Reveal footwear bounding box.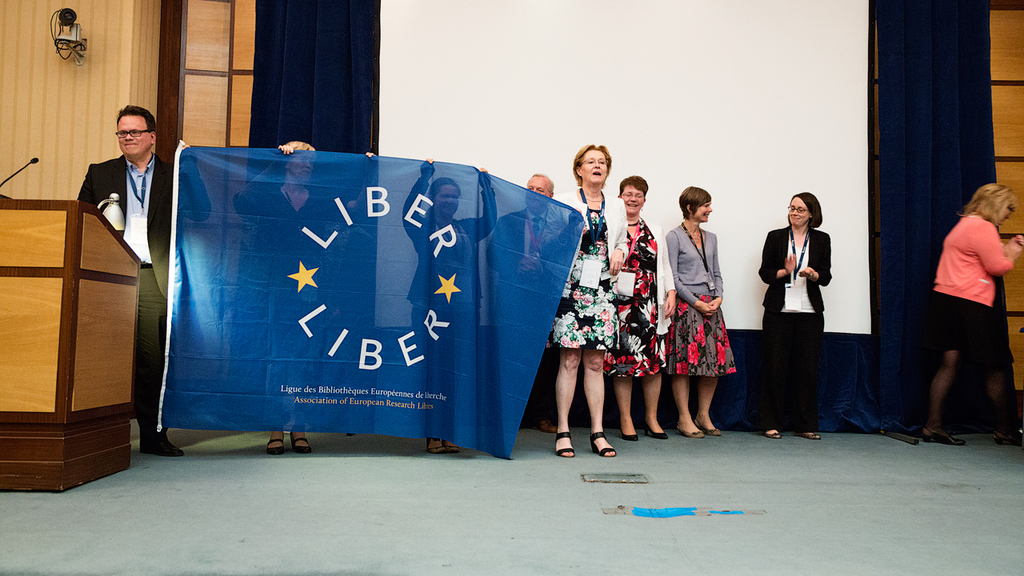
Revealed: region(266, 432, 292, 457).
